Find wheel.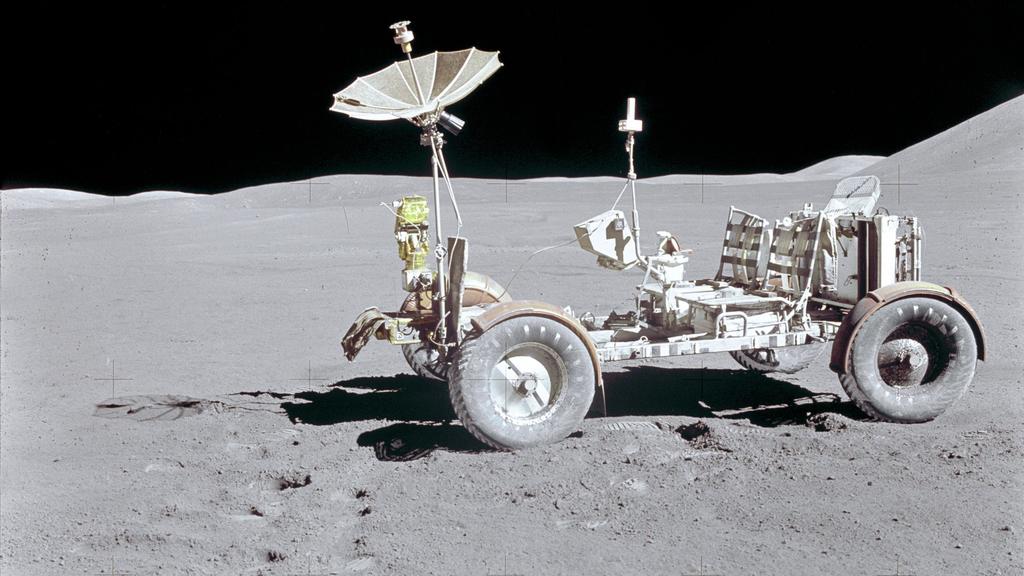
840:294:979:424.
